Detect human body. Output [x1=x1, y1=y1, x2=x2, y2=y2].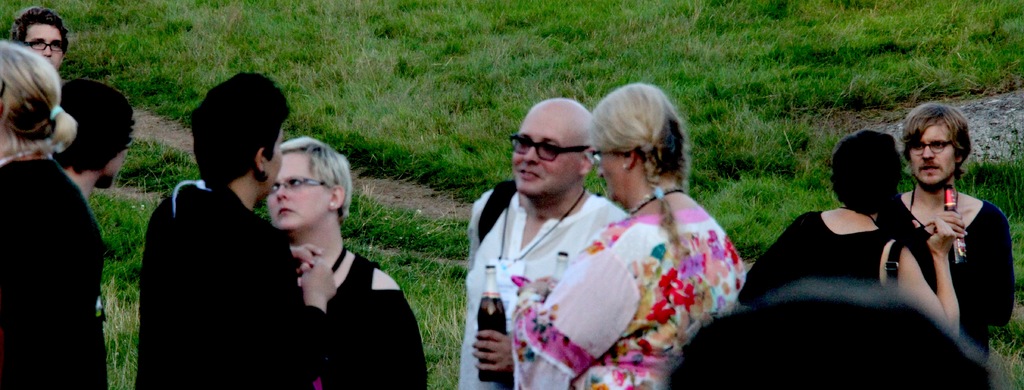
[x1=132, y1=184, x2=332, y2=389].
